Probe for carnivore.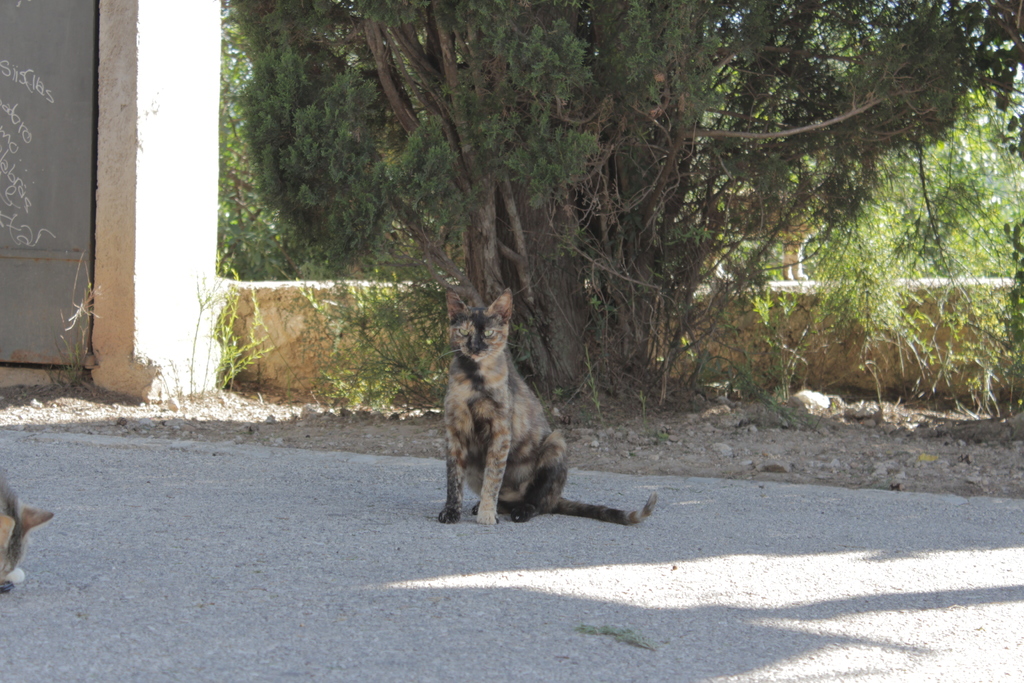
Probe result: box=[417, 282, 668, 532].
